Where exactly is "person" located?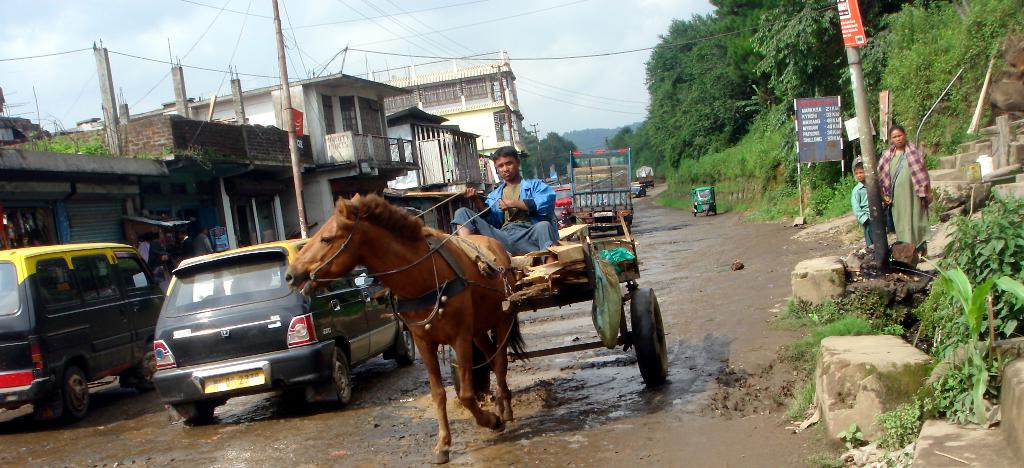
Its bounding box is (left=451, top=147, right=557, bottom=257).
